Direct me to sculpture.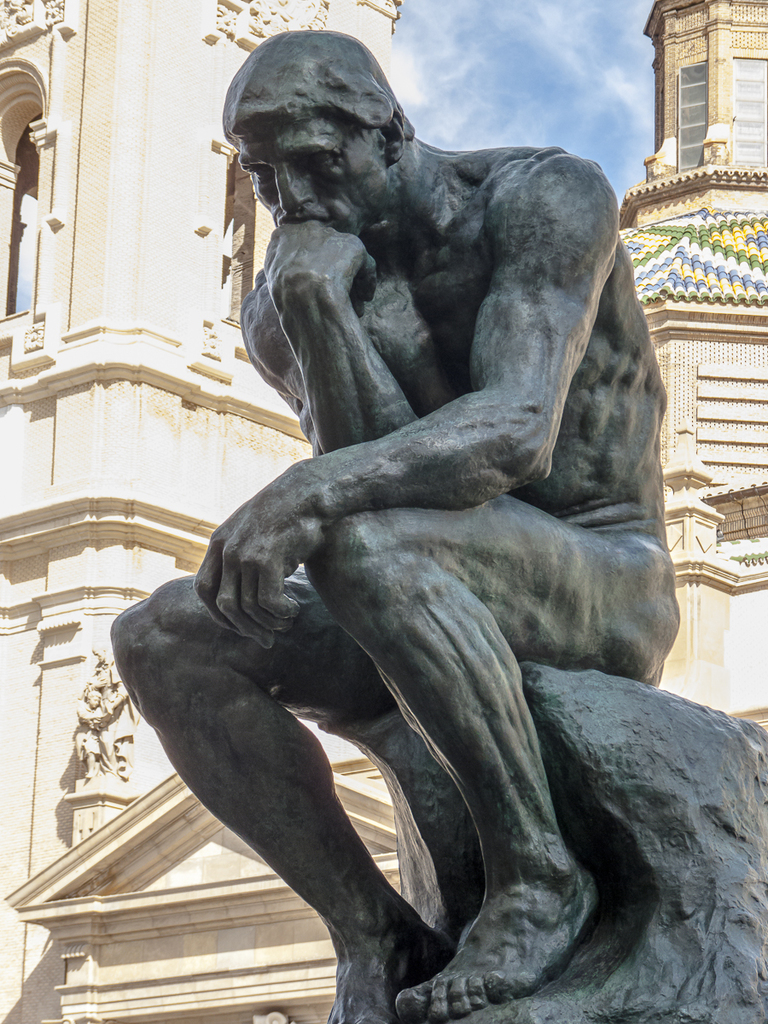
Direction: rect(109, 18, 767, 1022).
